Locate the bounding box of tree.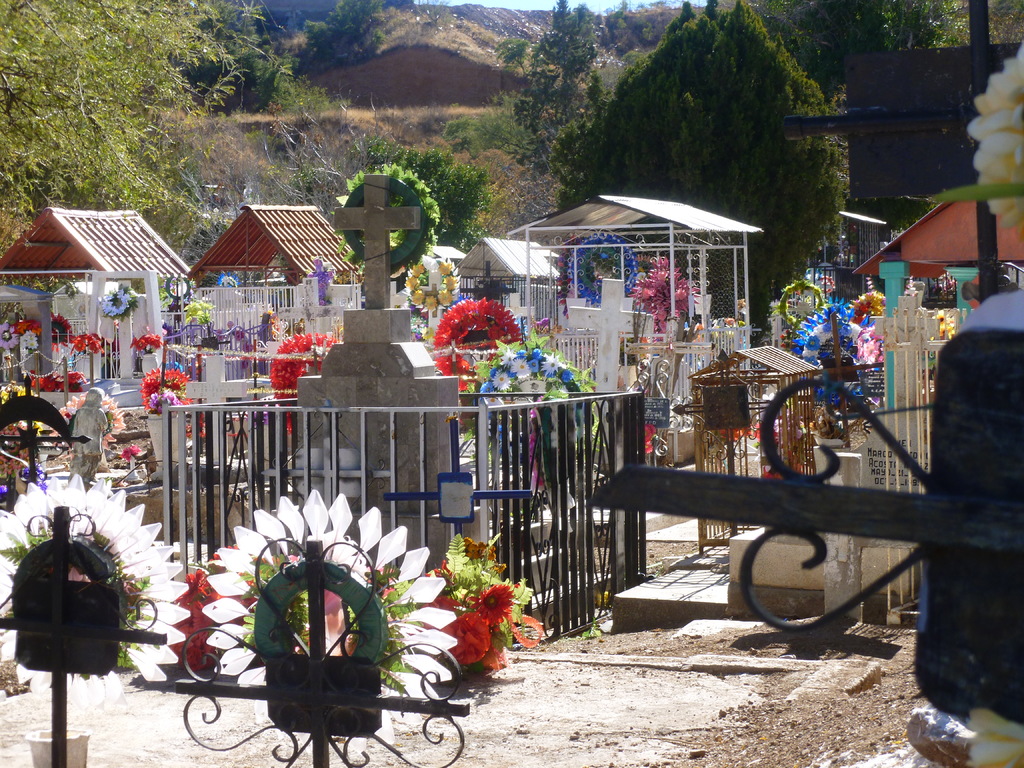
Bounding box: locate(554, 0, 852, 328).
